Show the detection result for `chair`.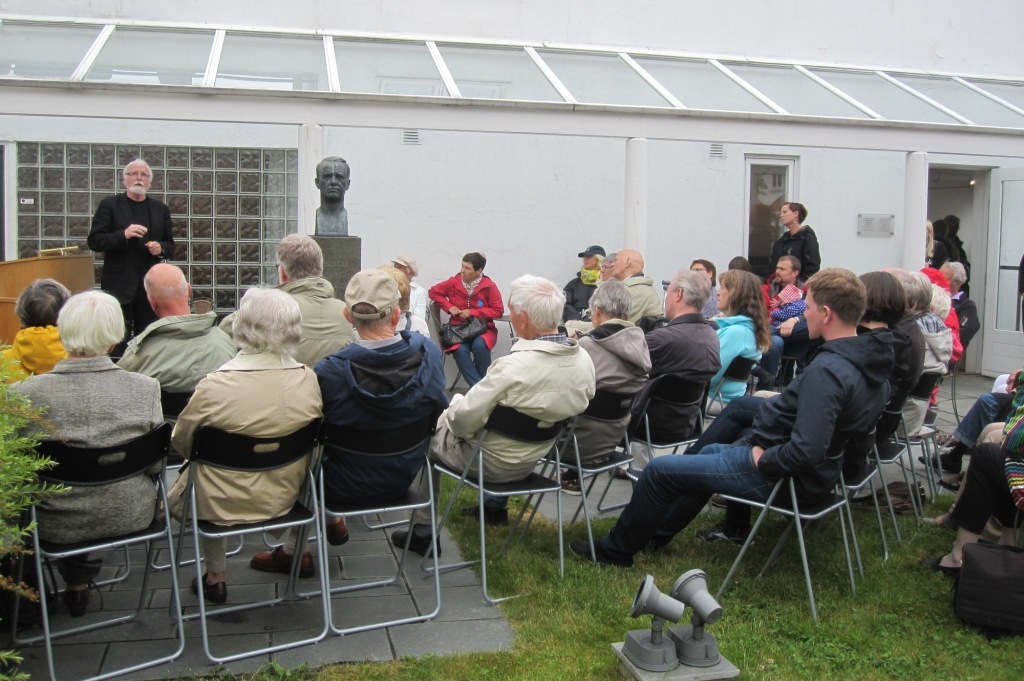
box(421, 394, 563, 605).
